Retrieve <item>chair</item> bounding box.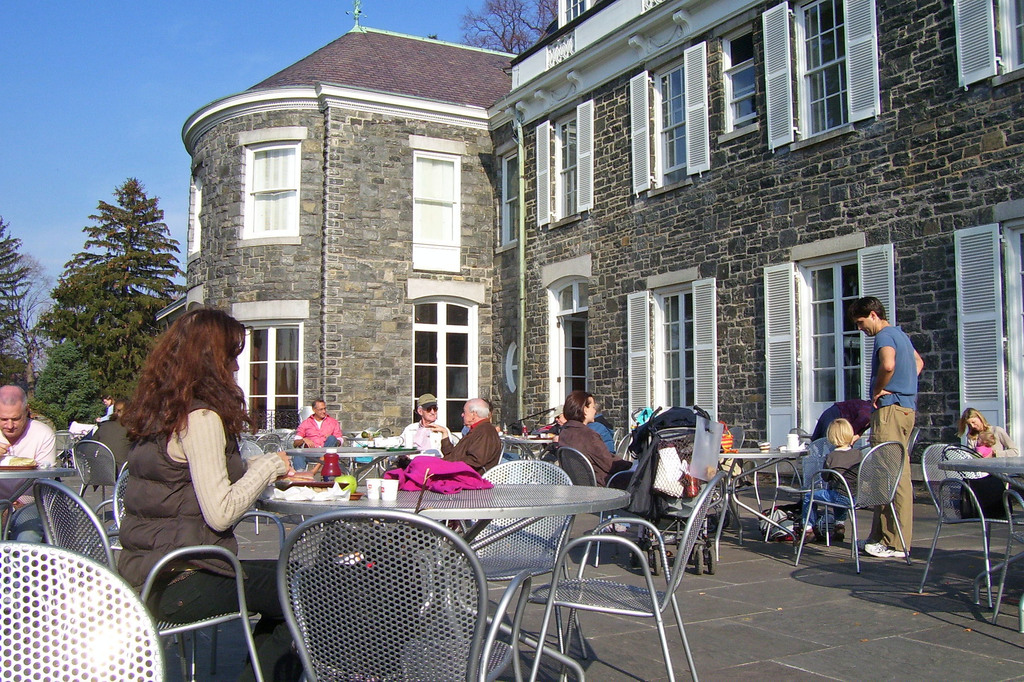
Bounding box: select_region(530, 496, 695, 671).
